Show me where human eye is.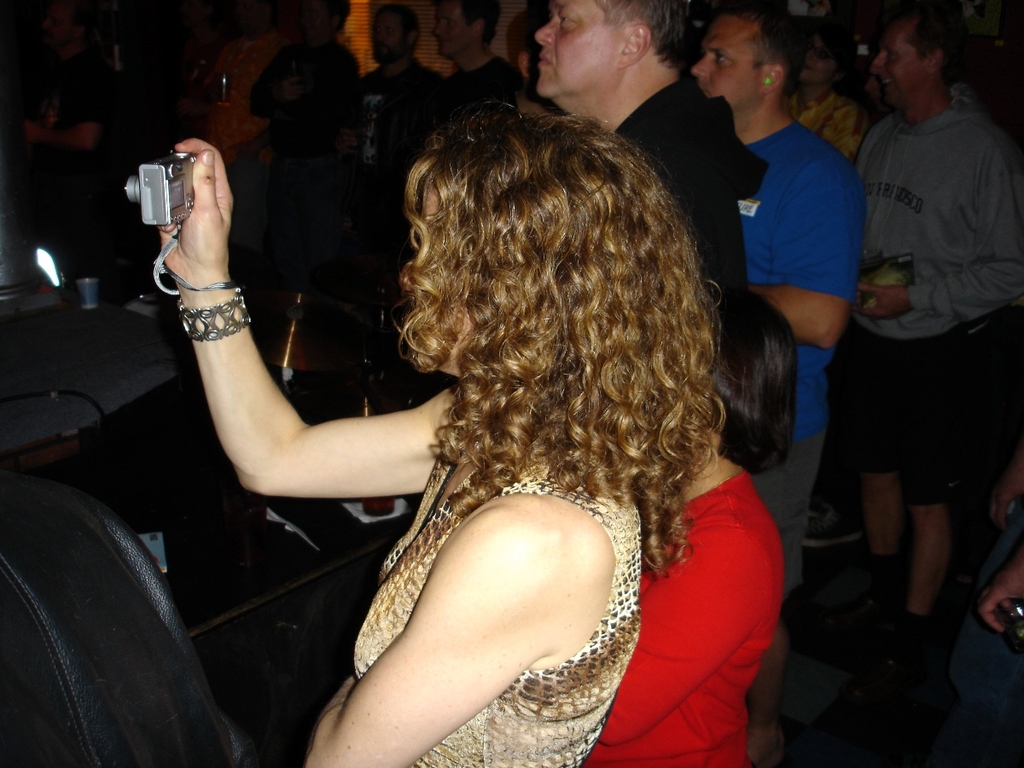
human eye is at <box>556,4,579,28</box>.
